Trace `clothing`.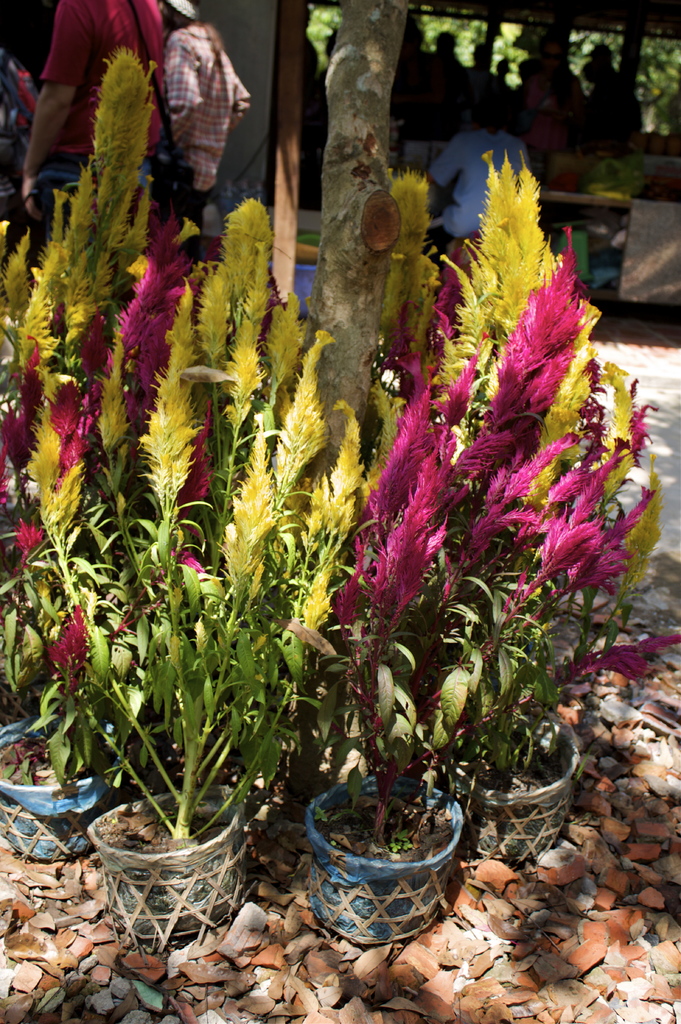
Traced to [x1=422, y1=127, x2=529, y2=263].
